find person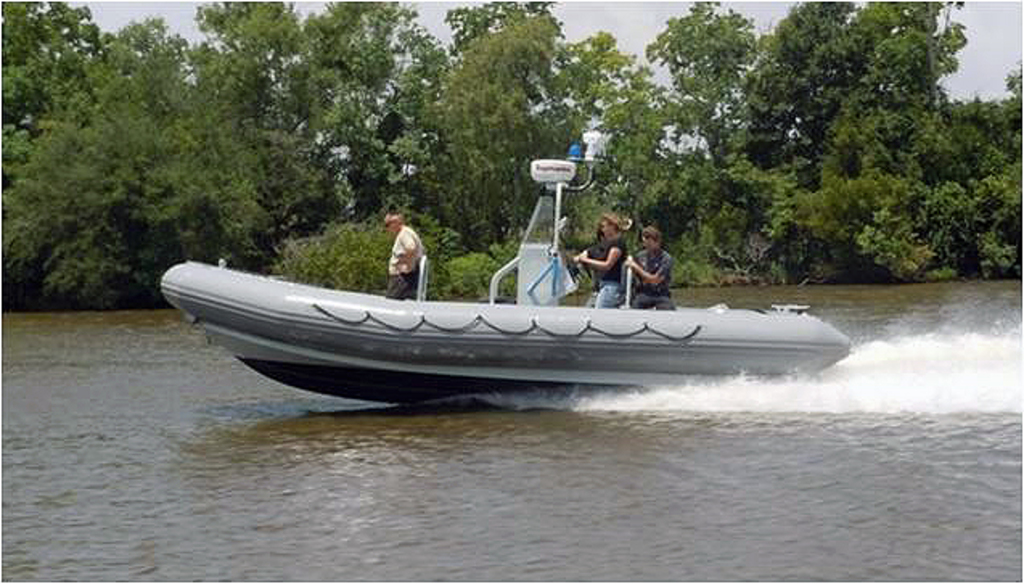
<bbox>379, 209, 426, 299</bbox>
